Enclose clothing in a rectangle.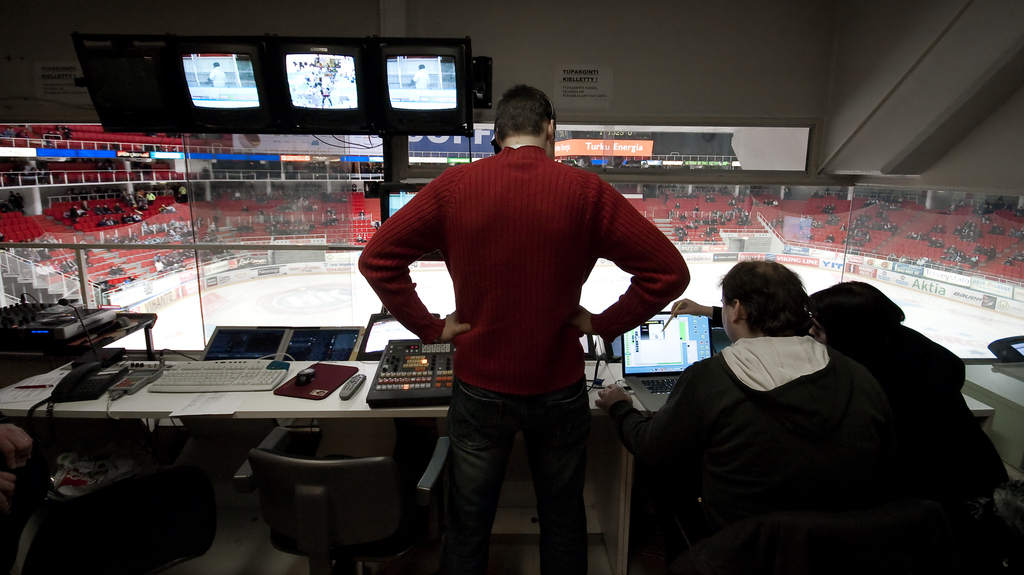
x1=834 y1=325 x2=1004 y2=494.
